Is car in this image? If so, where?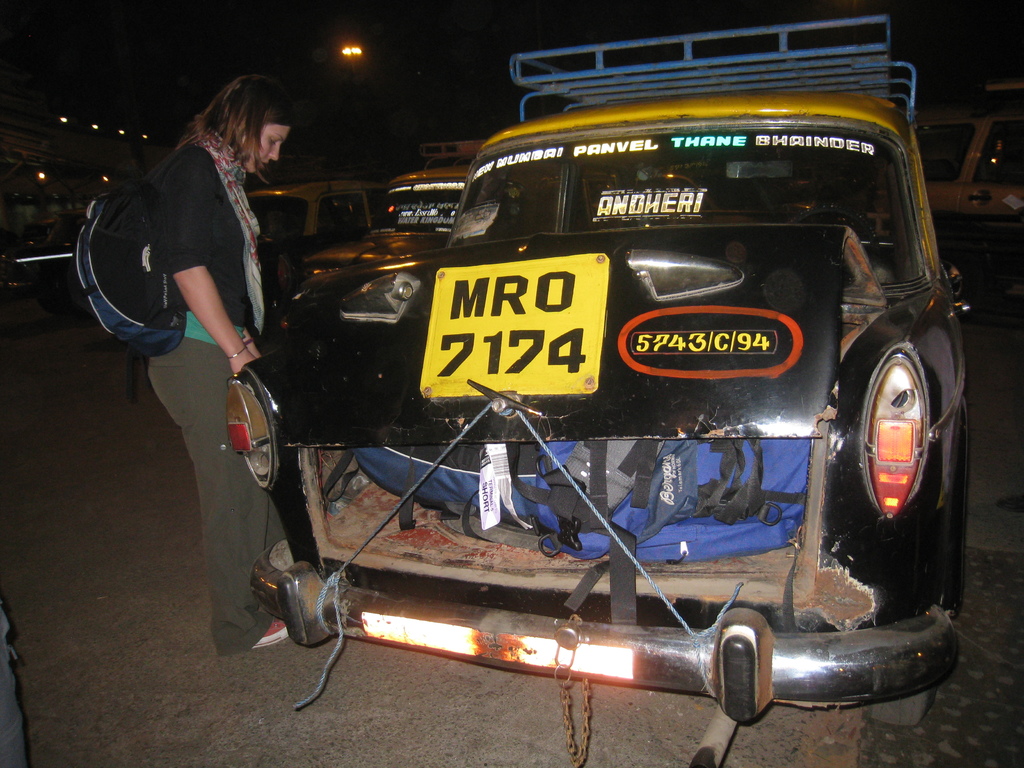
Yes, at box=[302, 143, 486, 284].
